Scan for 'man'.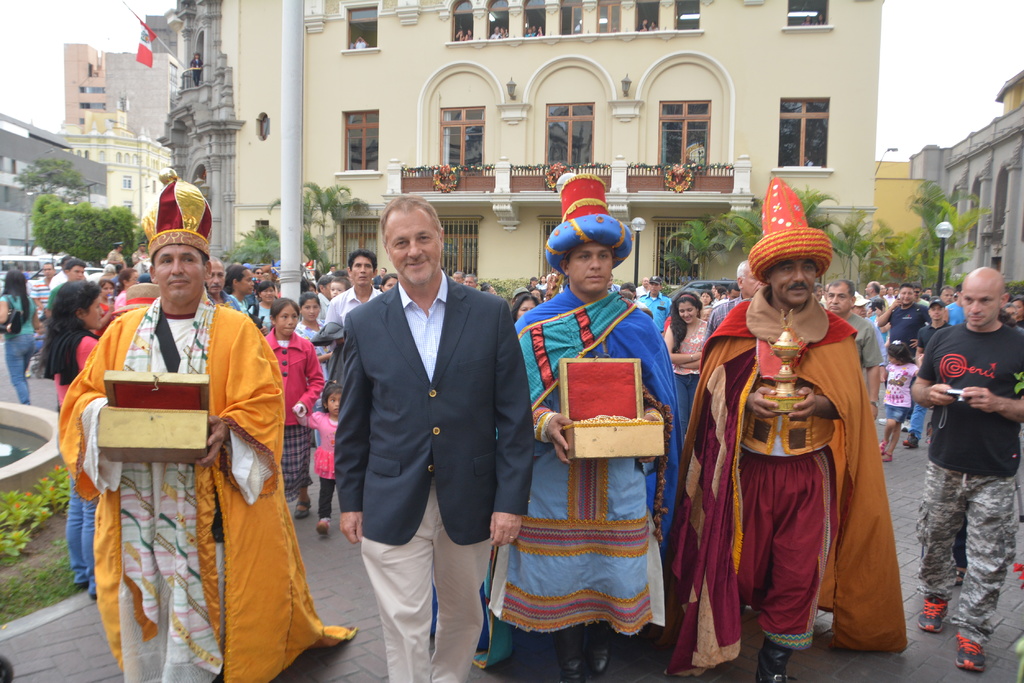
Scan result: crop(507, 163, 679, 682).
